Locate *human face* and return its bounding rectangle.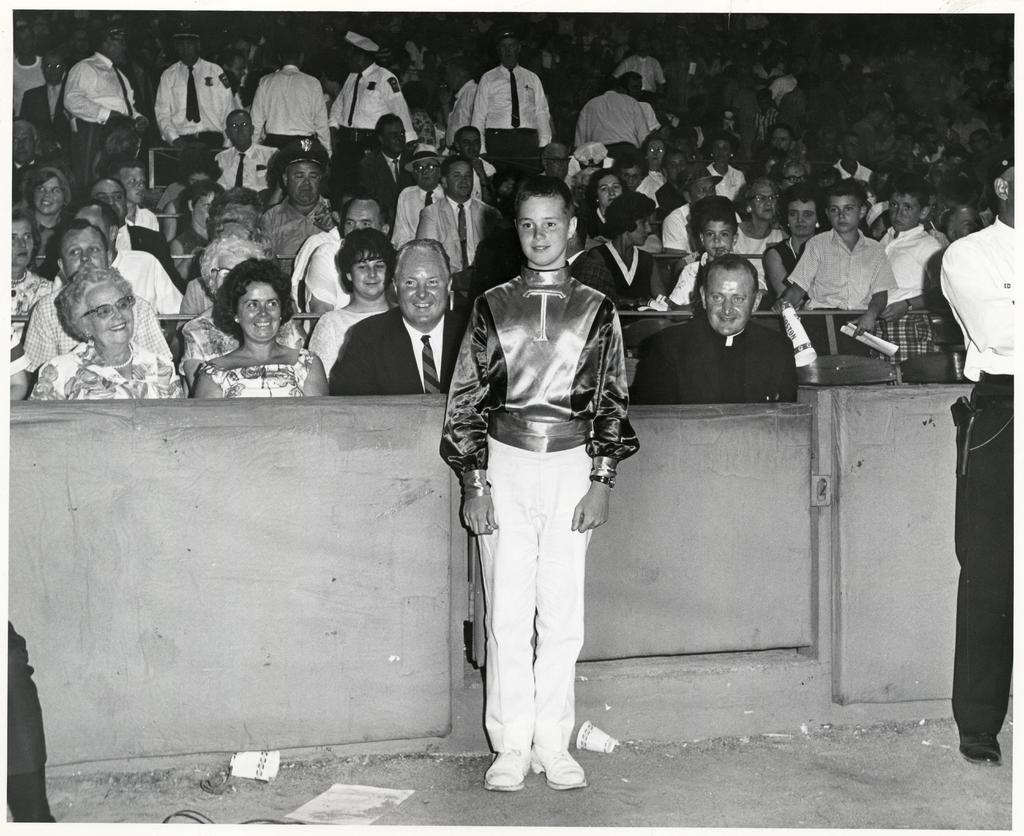
pyautogui.locateOnScreen(713, 142, 734, 160).
